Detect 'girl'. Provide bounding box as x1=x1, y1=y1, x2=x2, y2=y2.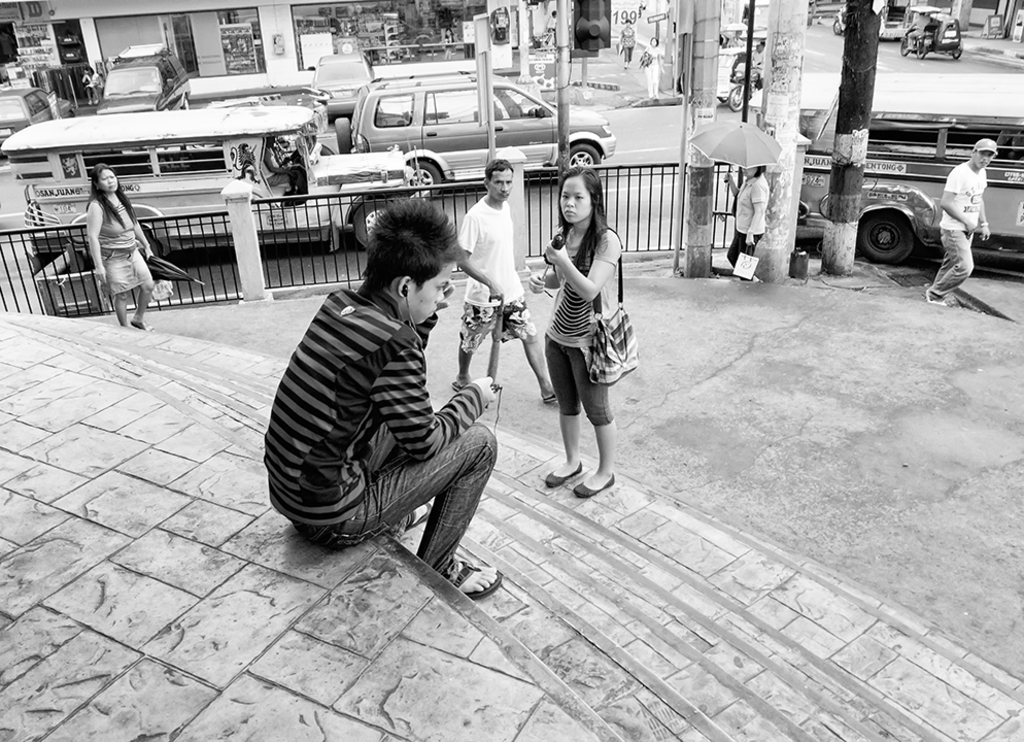
x1=527, y1=158, x2=624, y2=498.
